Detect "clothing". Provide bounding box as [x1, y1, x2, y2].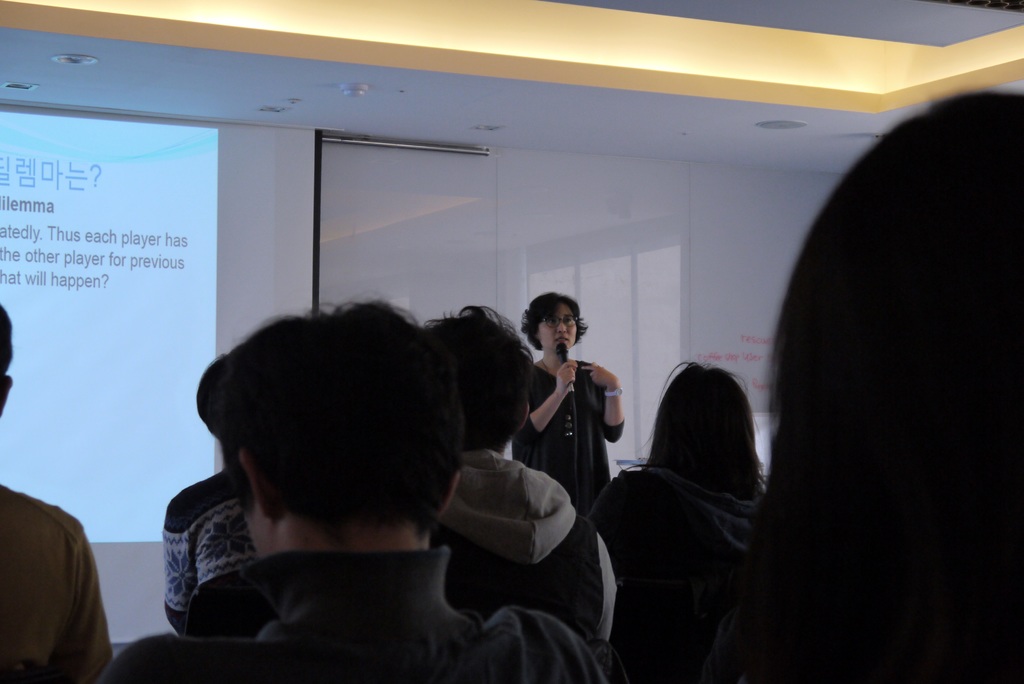
[116, 550, 604, 683].
